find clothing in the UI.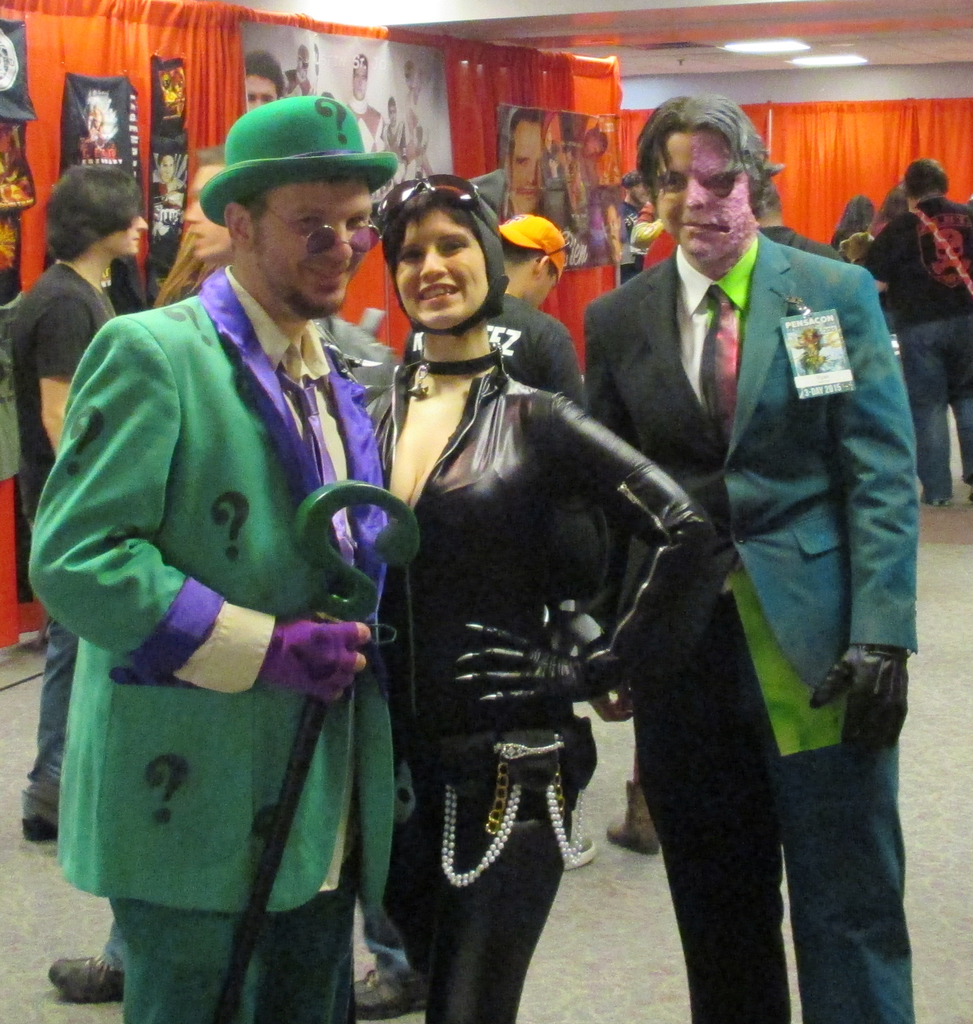
UI element at Rect(858, 200, 965, 507).
